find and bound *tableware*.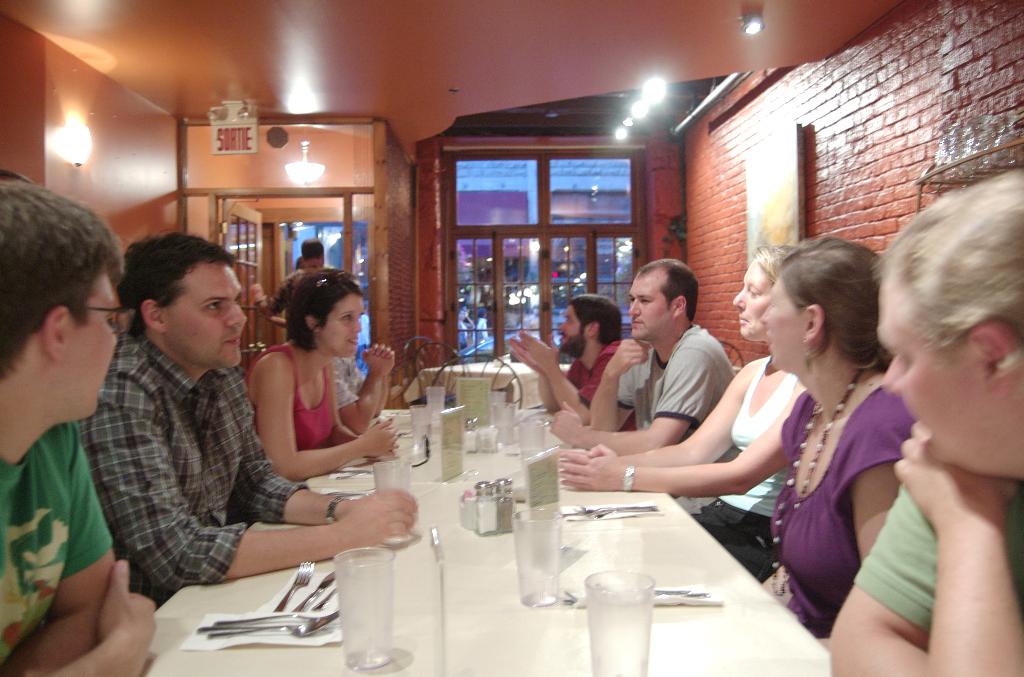
Bound: <region>308, 585, 339, 612</region>.
